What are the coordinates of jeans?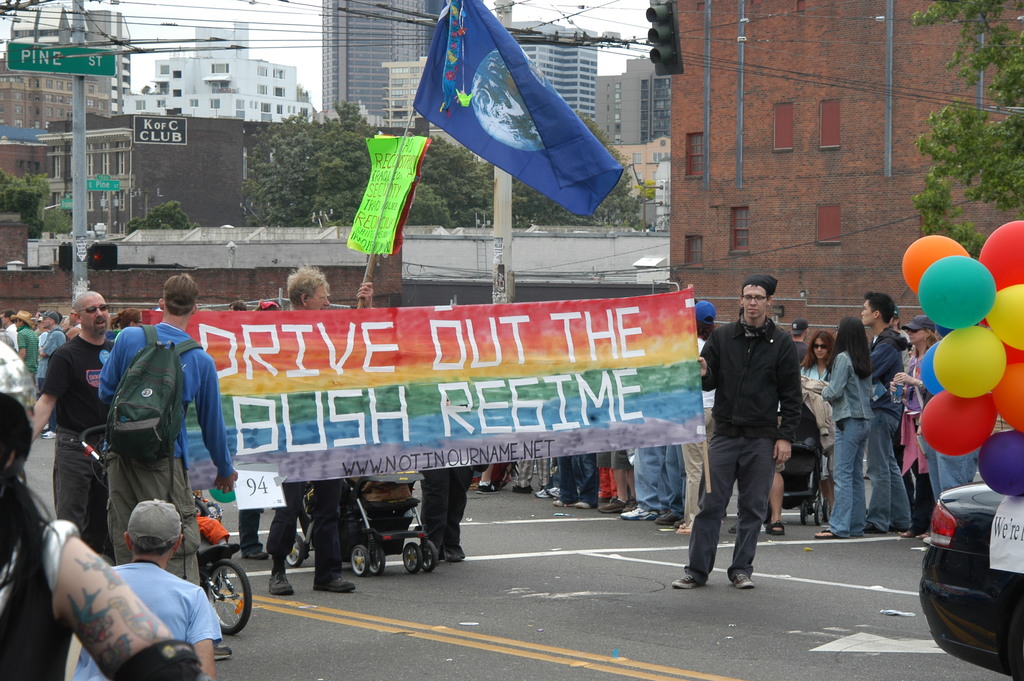
left=829, top=421, right=867, bottom=537.
